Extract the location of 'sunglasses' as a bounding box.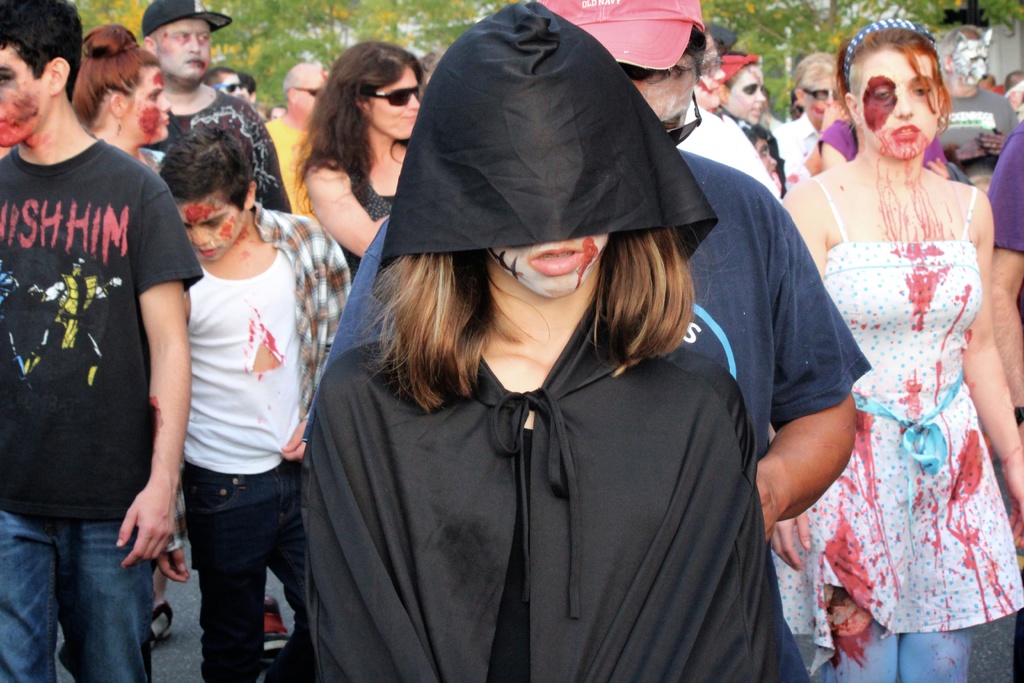
locate(376, 85, 421, 106).
